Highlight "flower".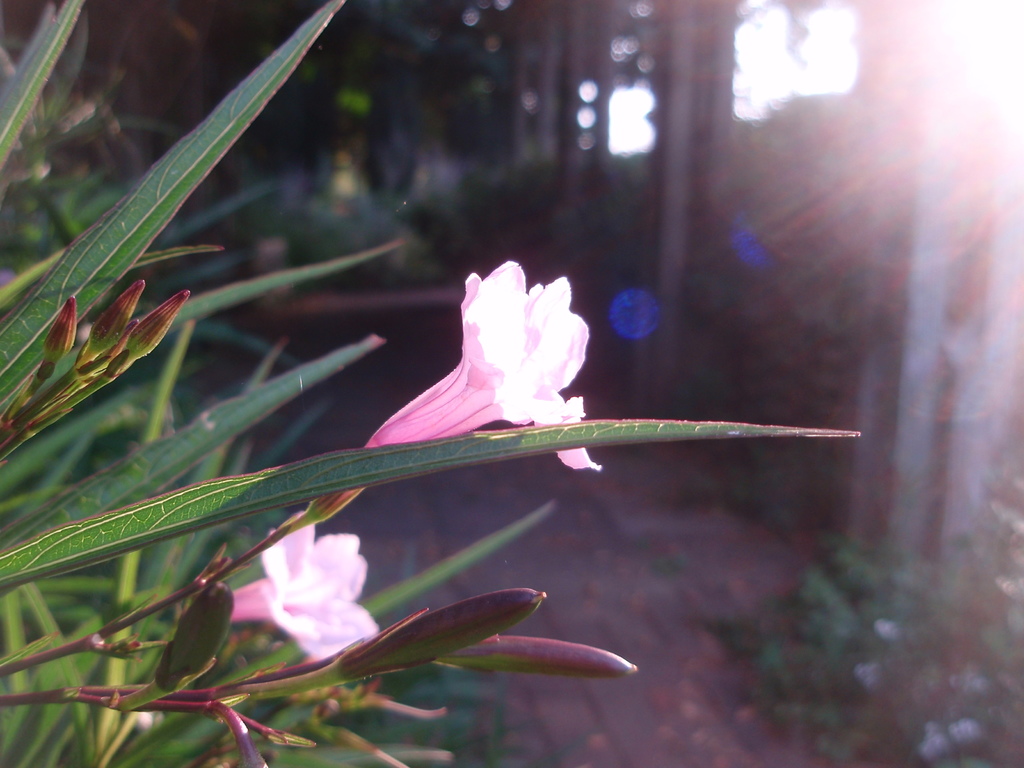
Highlighted region: {"left": 35, "top": 298, "right": 80, "bottom": 371}.
